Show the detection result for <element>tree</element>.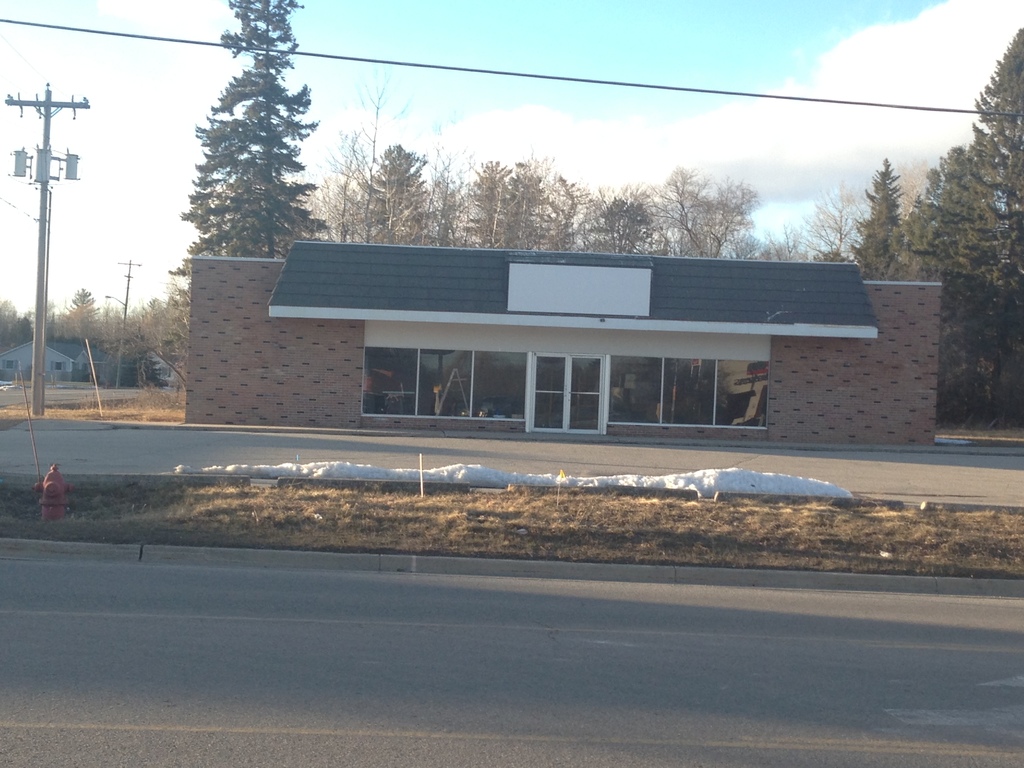
<box>898,30,1023,438</box>.
